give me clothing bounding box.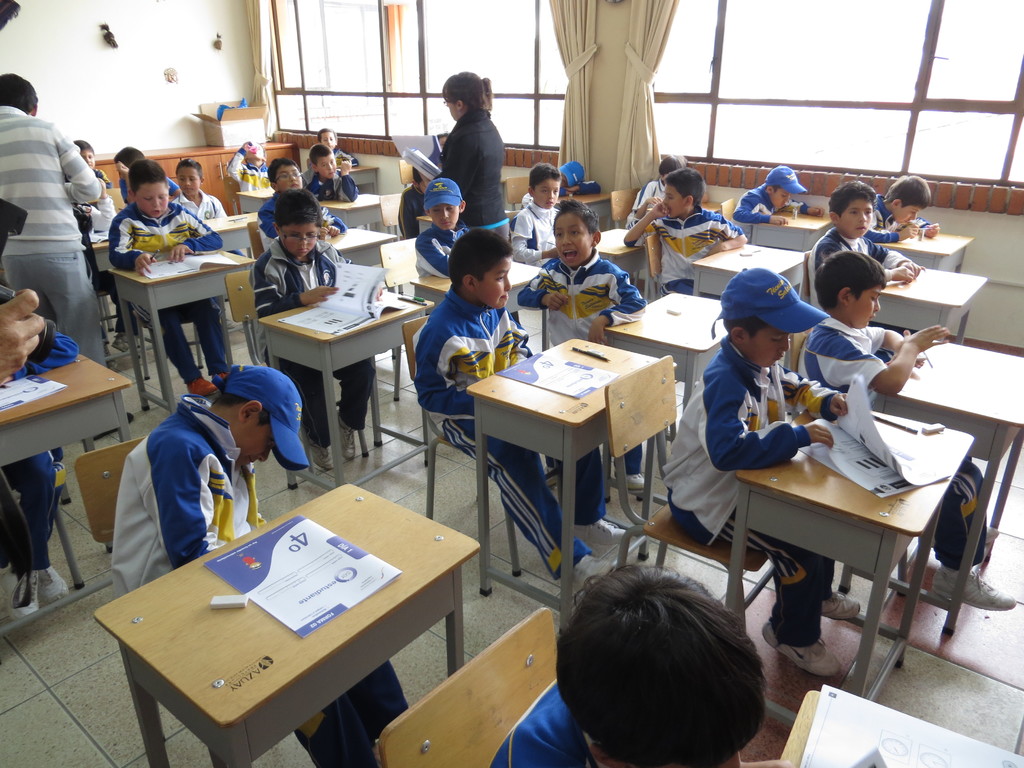
locate(625, 180, 665, 236).
